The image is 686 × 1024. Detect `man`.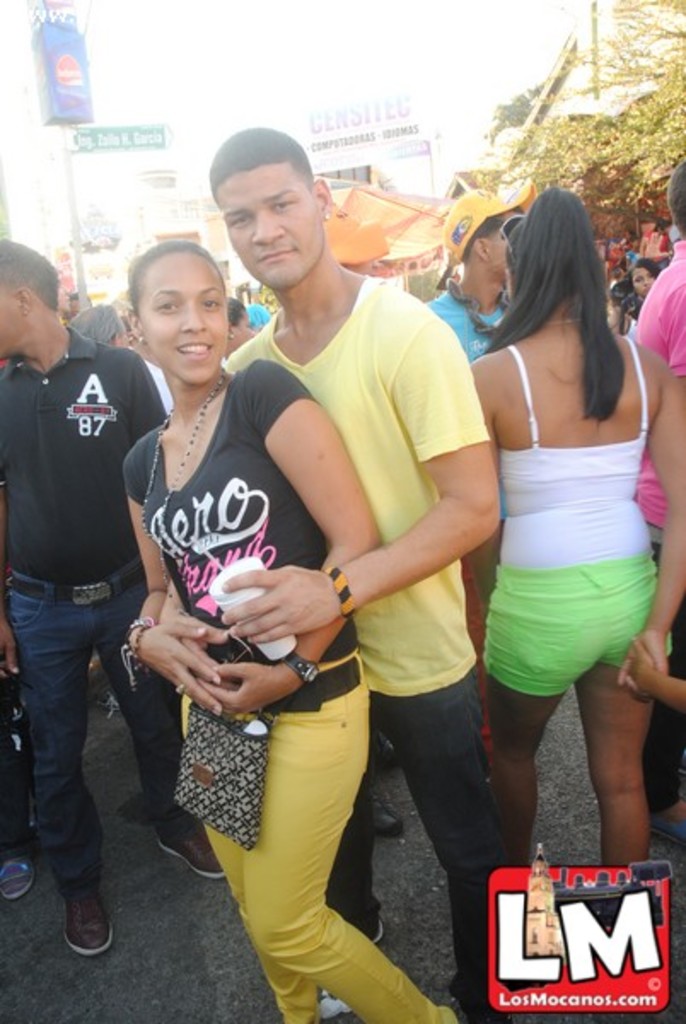
Detection: pyautogui.locateOnScreen(420, 183, 536, 358).
